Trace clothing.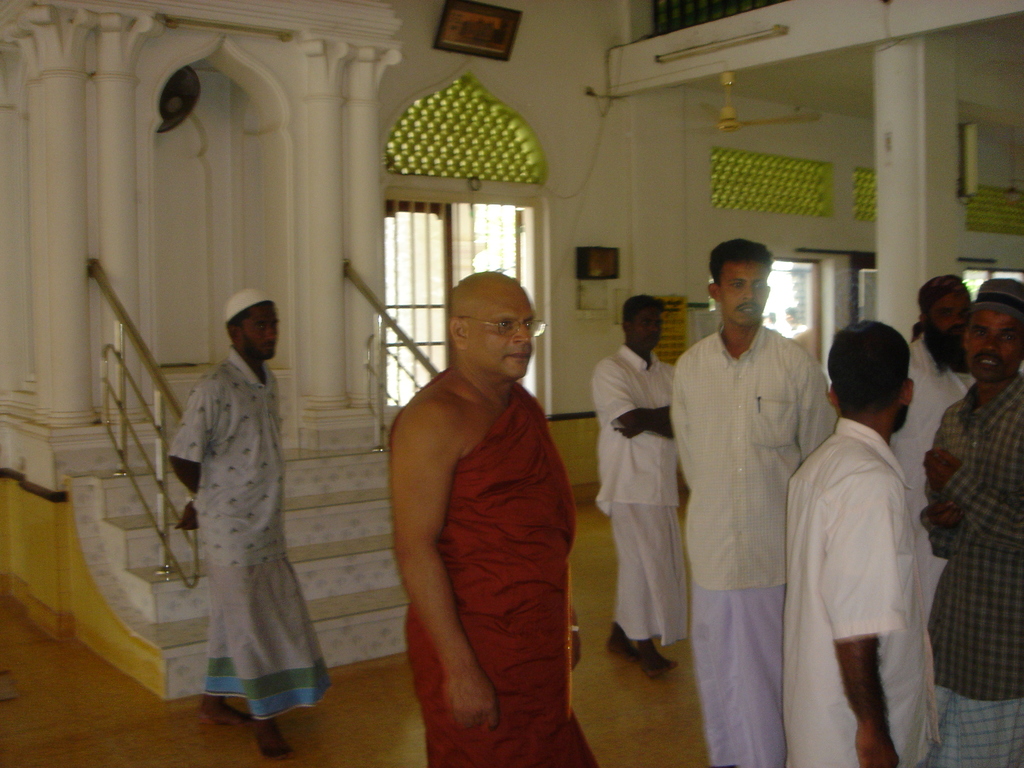
Traced to <bbox>662, 322, 853, 767</bbox>.
